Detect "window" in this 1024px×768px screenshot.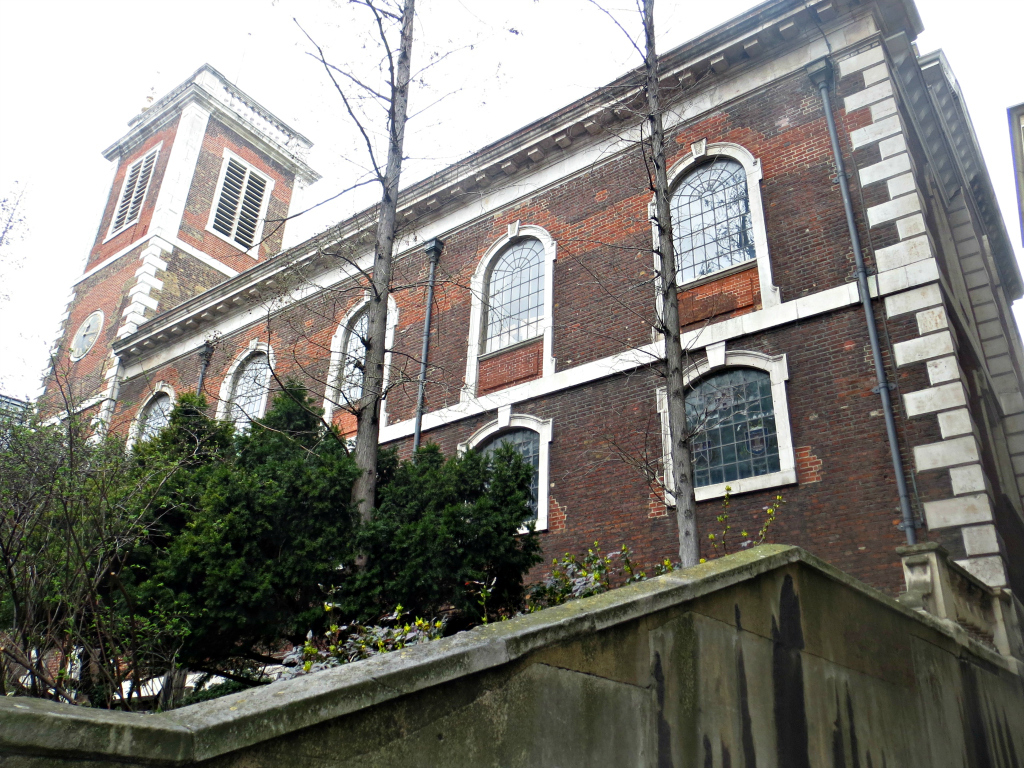
Detection: bbox(211, 327, 278, 449).
